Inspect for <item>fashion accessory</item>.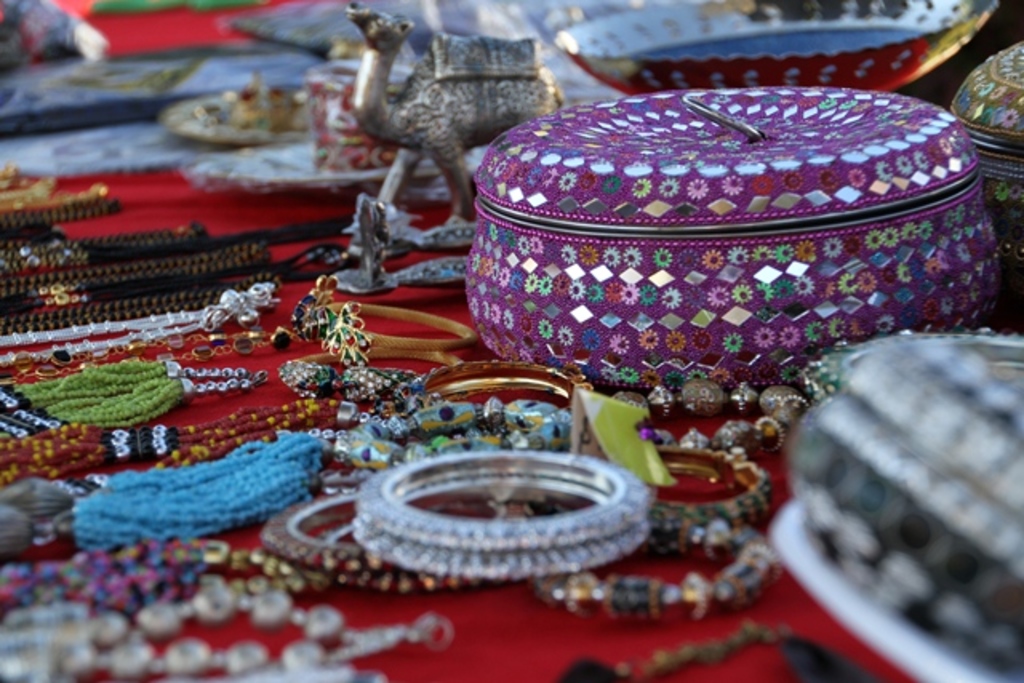
Inspection: Rect(541, 502, 782, 625).
